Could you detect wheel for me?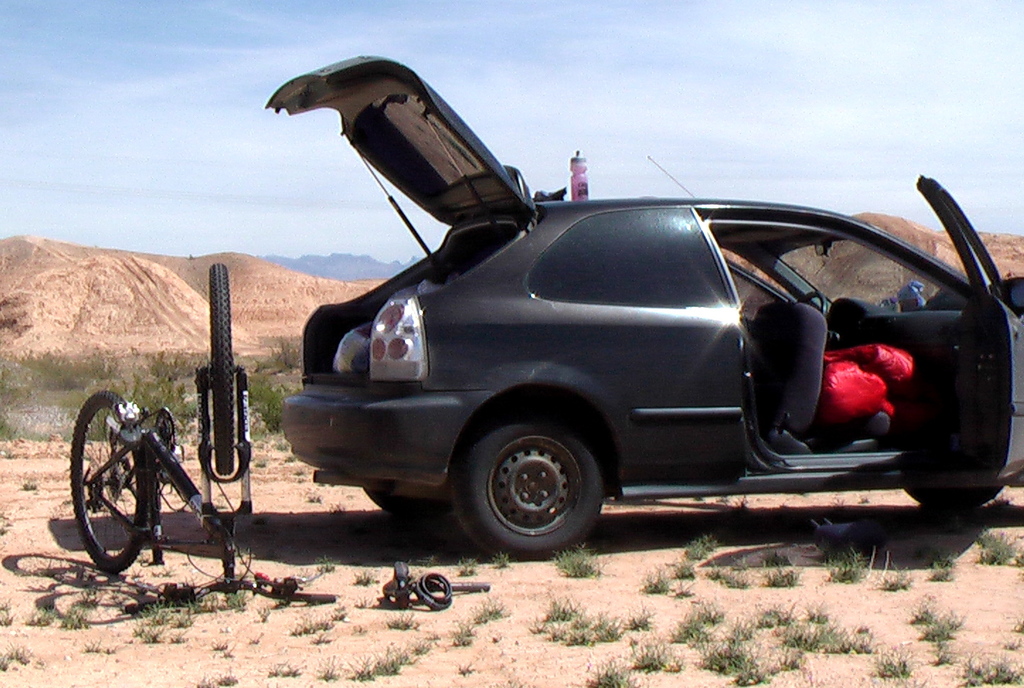
Detection result: detection(362, 486, 445, 537).
